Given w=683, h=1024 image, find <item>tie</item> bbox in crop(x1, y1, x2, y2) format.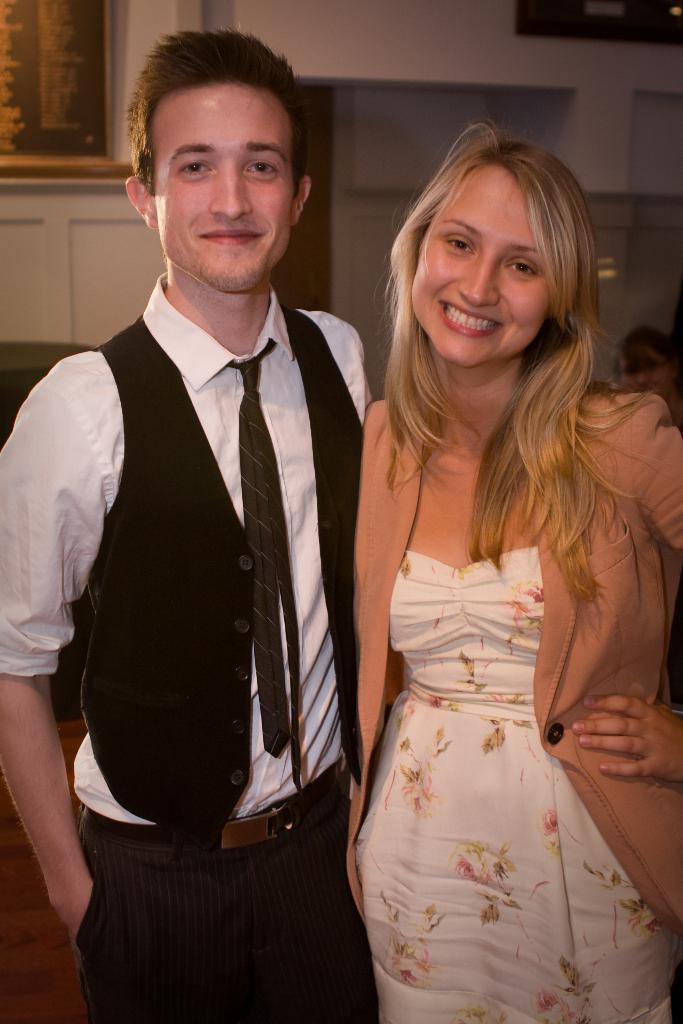
crop(217, 337, 308, 796).
